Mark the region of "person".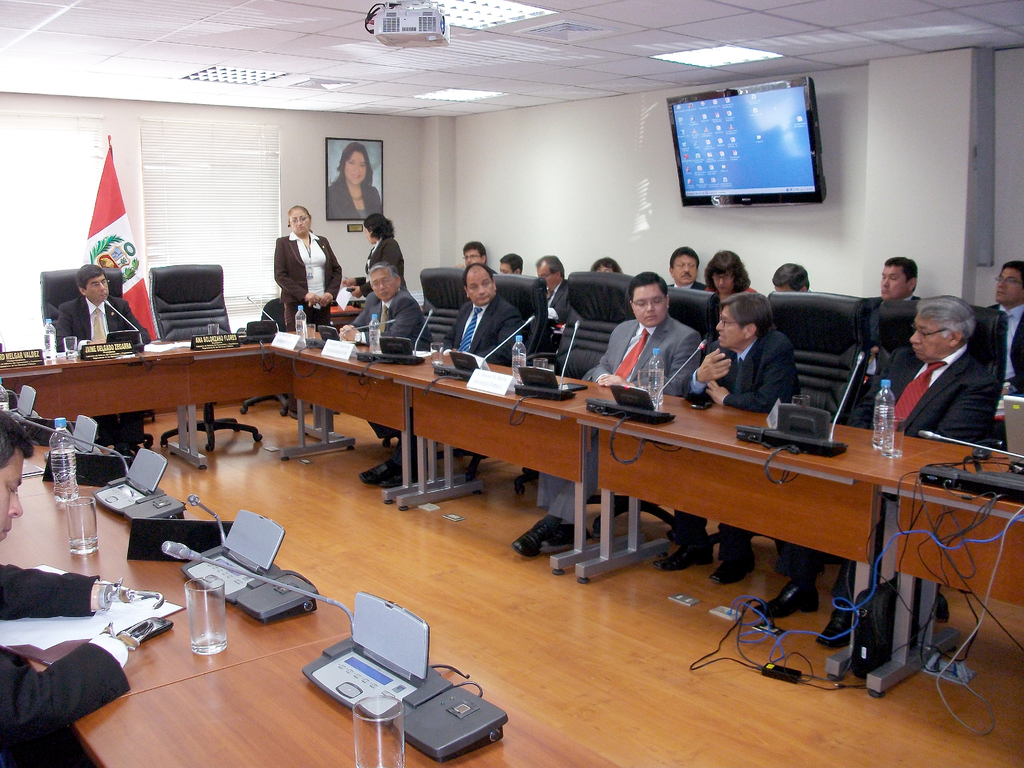
Region: <box>991,258,1023,397</box>.
